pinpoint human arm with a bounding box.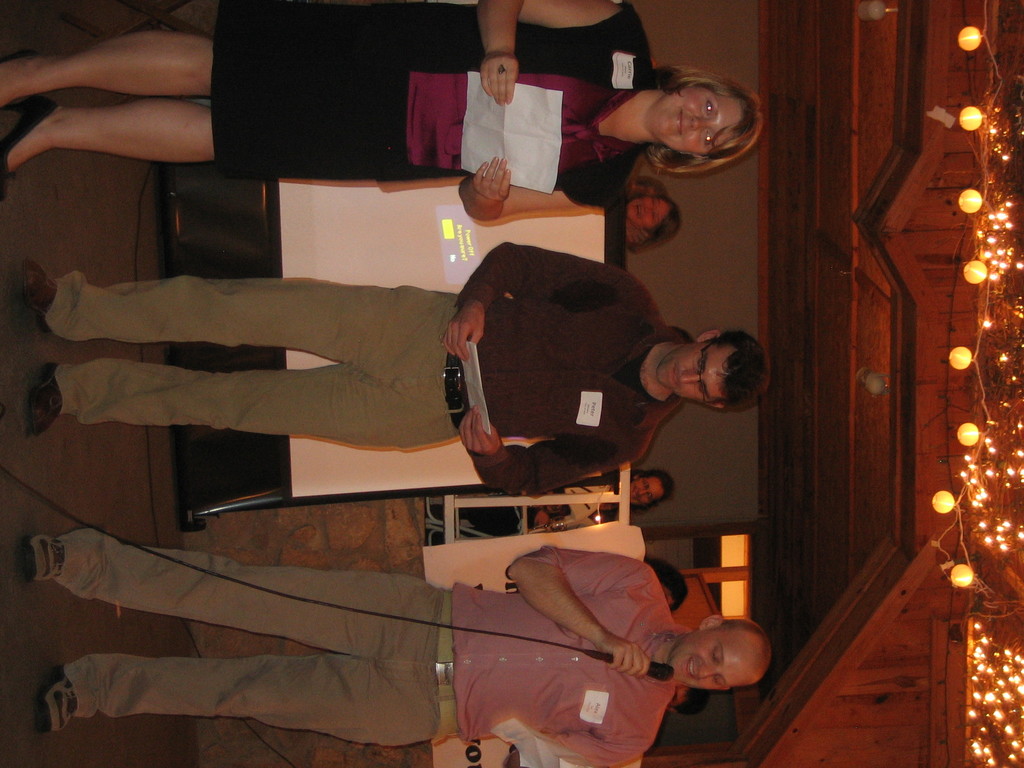
[448,399,645,500].
